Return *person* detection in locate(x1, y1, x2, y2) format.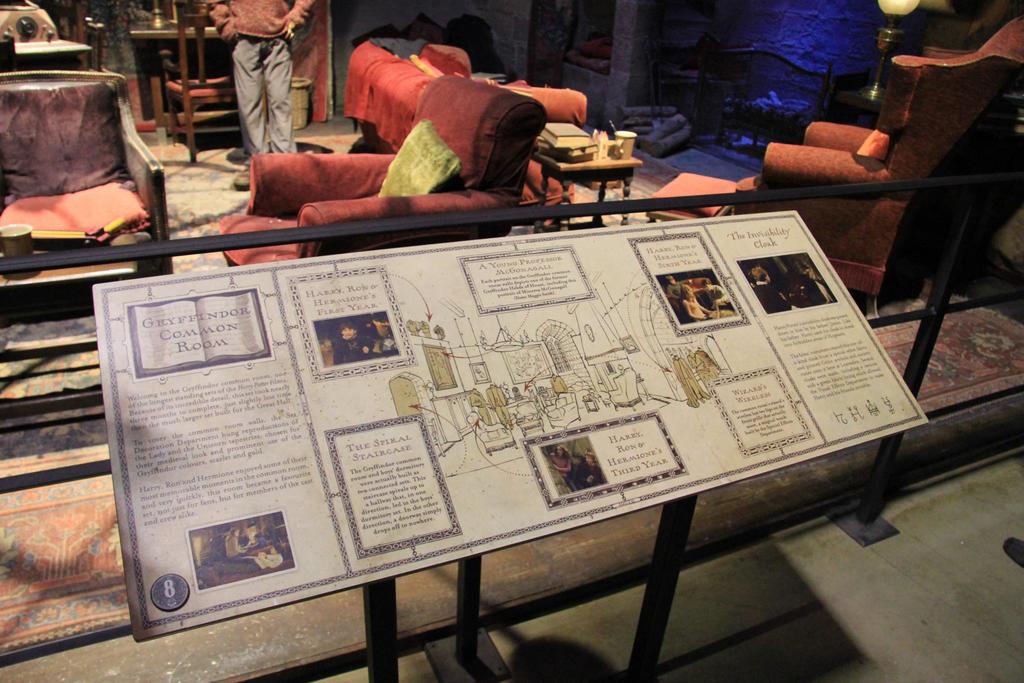
locate(204, 0, 325, 195).
